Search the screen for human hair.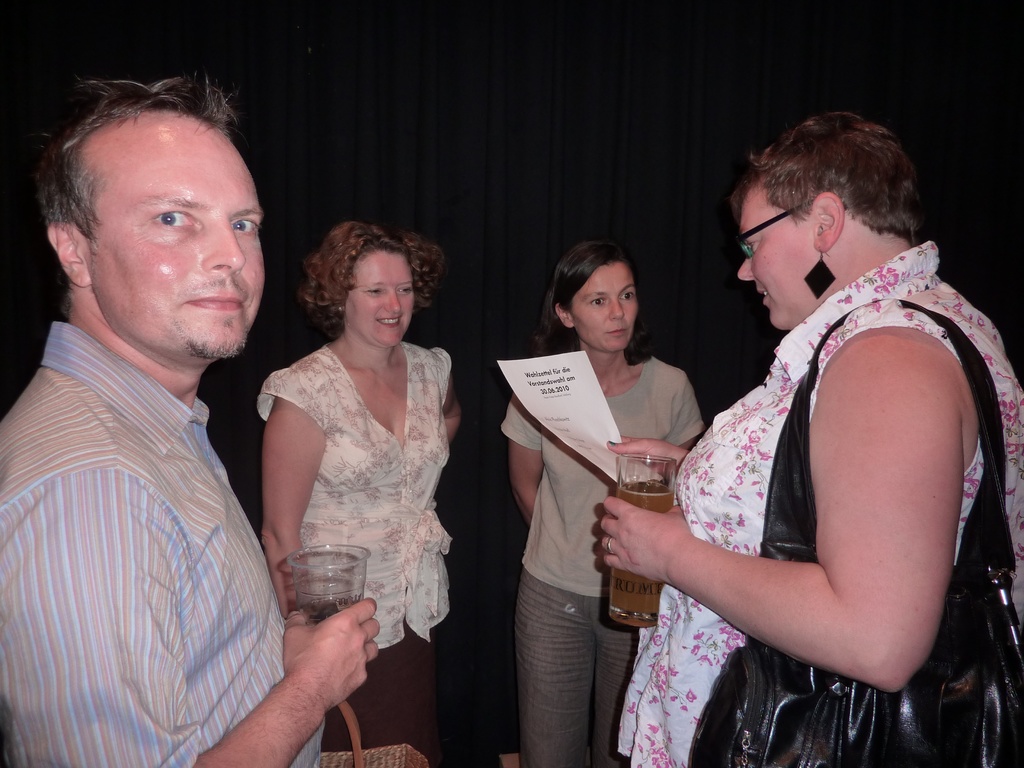
Found at x1=288, y1=215, x2=438, y2=345.
